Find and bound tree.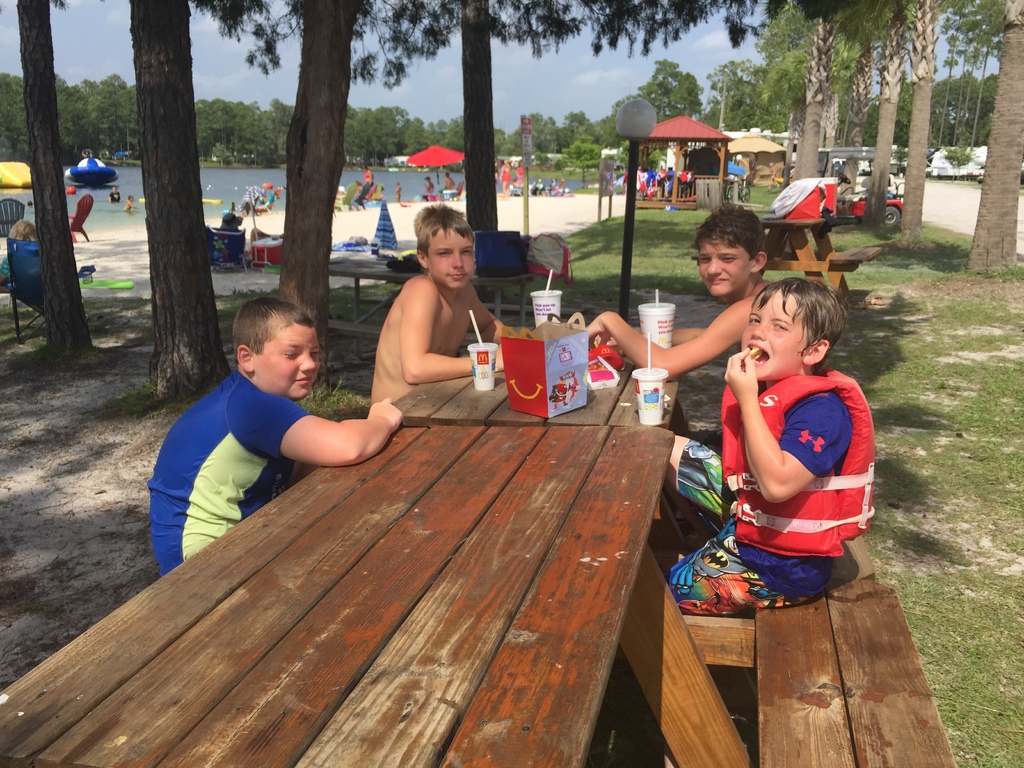
Bound: 5, 0, 100, 356.
